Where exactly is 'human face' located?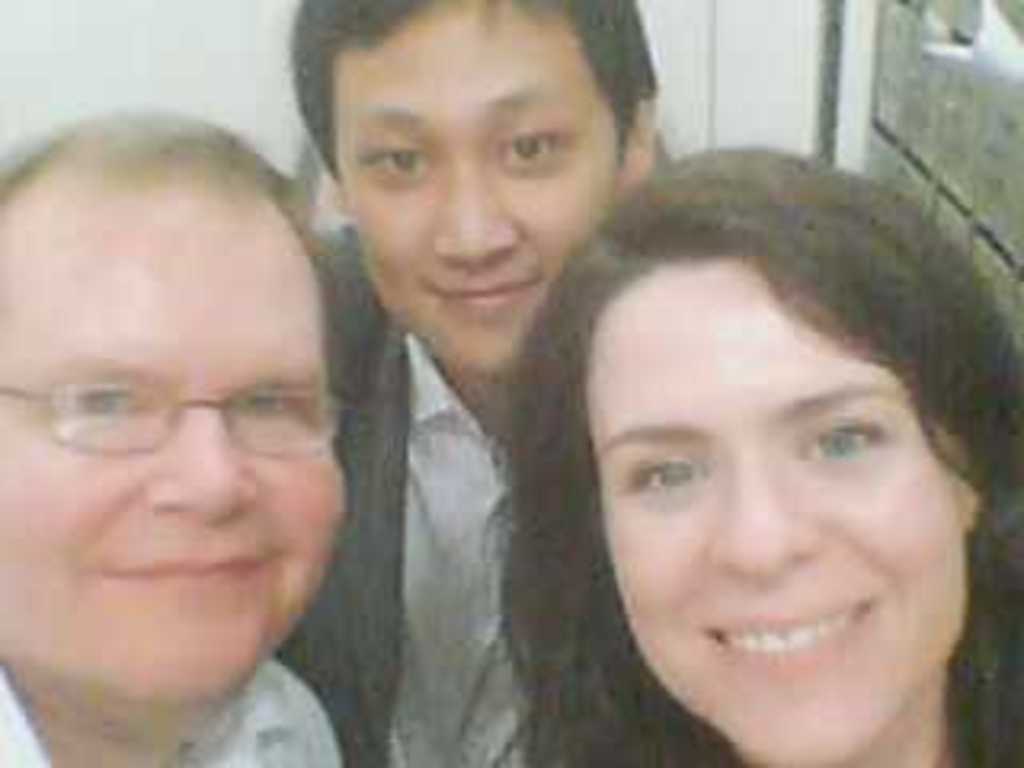
Its bounding box is <bbox>592, 250, 970, 765</bbox>.
